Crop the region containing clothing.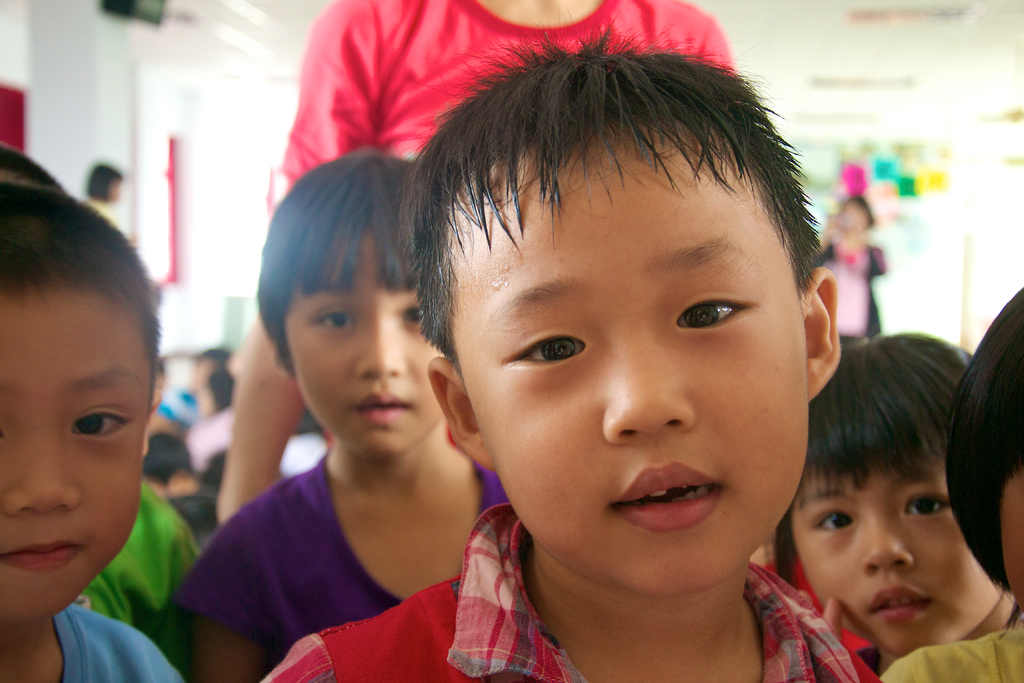
Crop region: <box>881,624,1023,682</box>.
